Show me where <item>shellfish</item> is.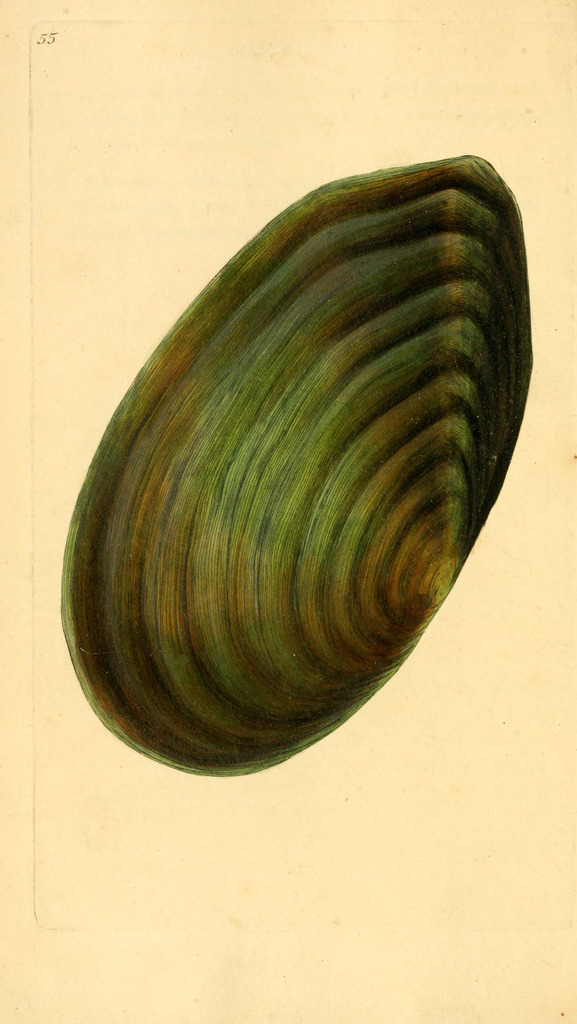
<item>shellfish</item> is at box=[65, 118, 567, 806].
